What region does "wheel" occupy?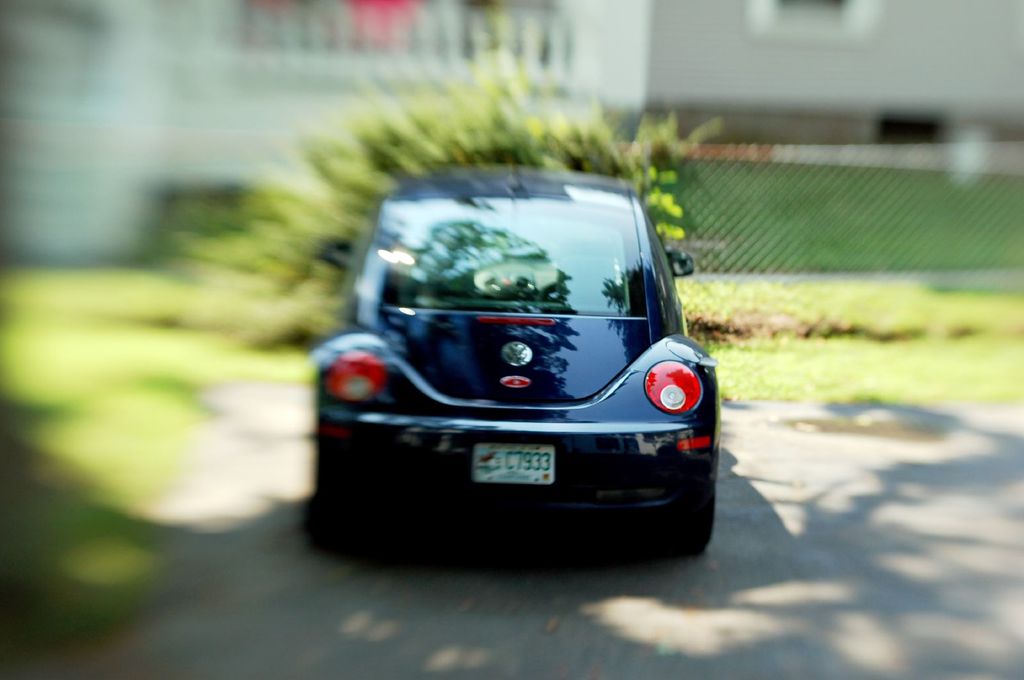
(left=650, top=444, right=714, bottom=530).
